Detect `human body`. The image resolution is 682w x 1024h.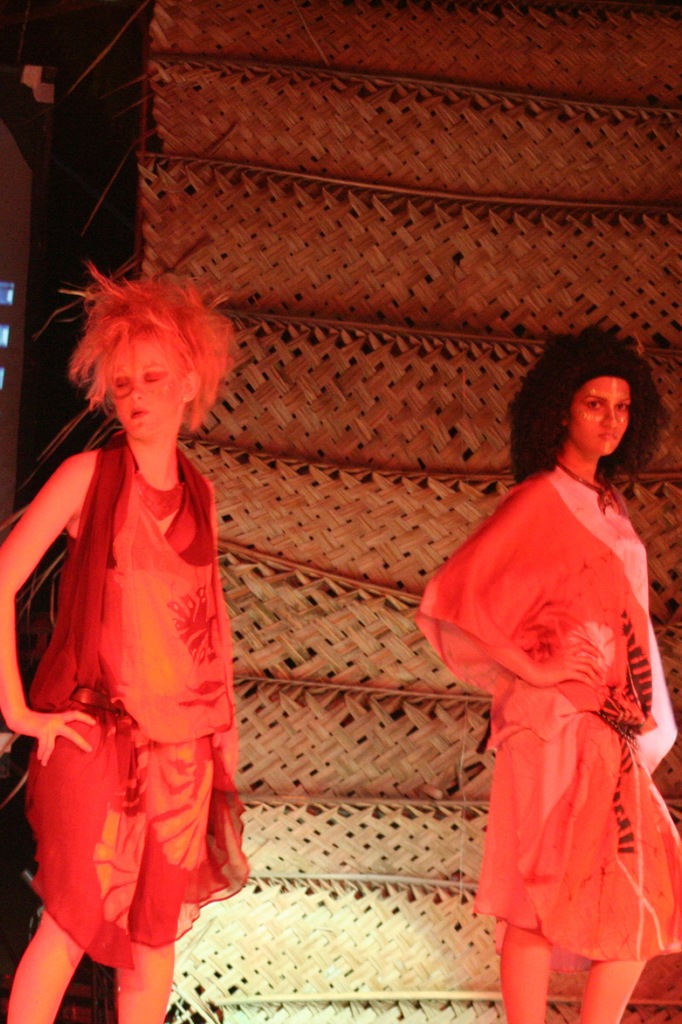
421:457:681:1019.
